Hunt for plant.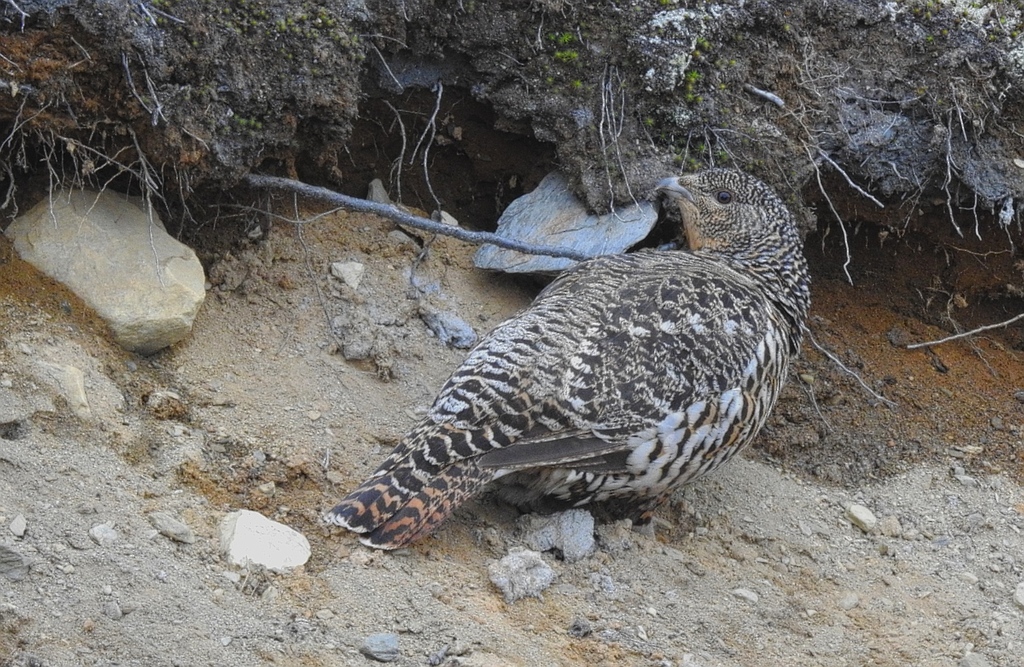
Hunted down at [left=677, top=151, right=699, bottom=176].
